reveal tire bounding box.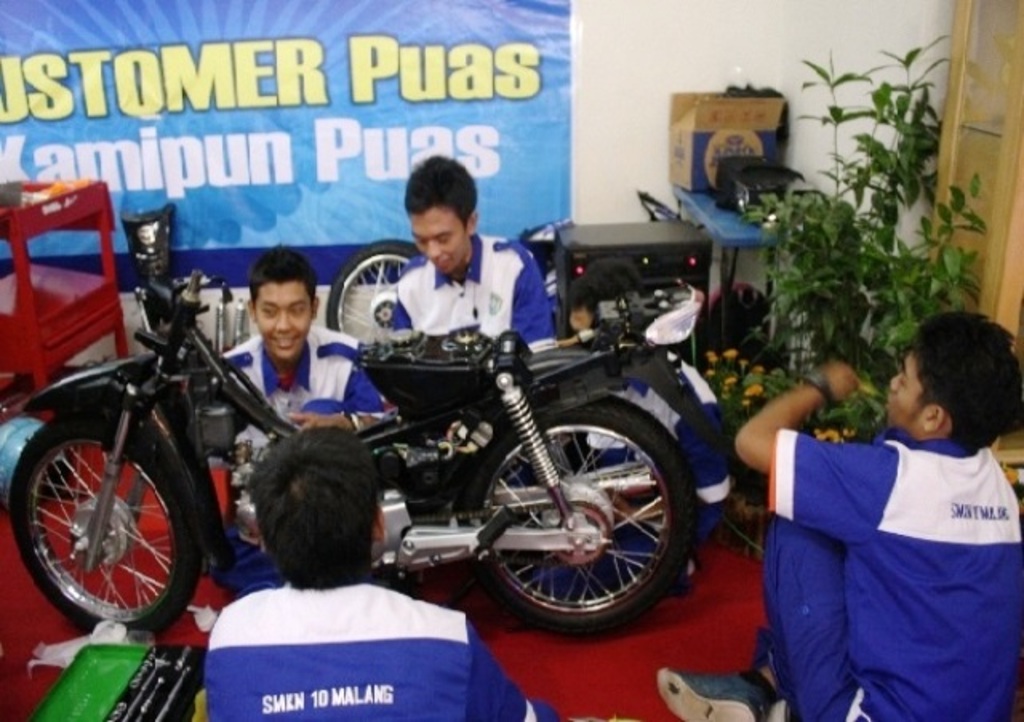
Revealed: (x1=322, y1=239, x2=422, y2=352).
